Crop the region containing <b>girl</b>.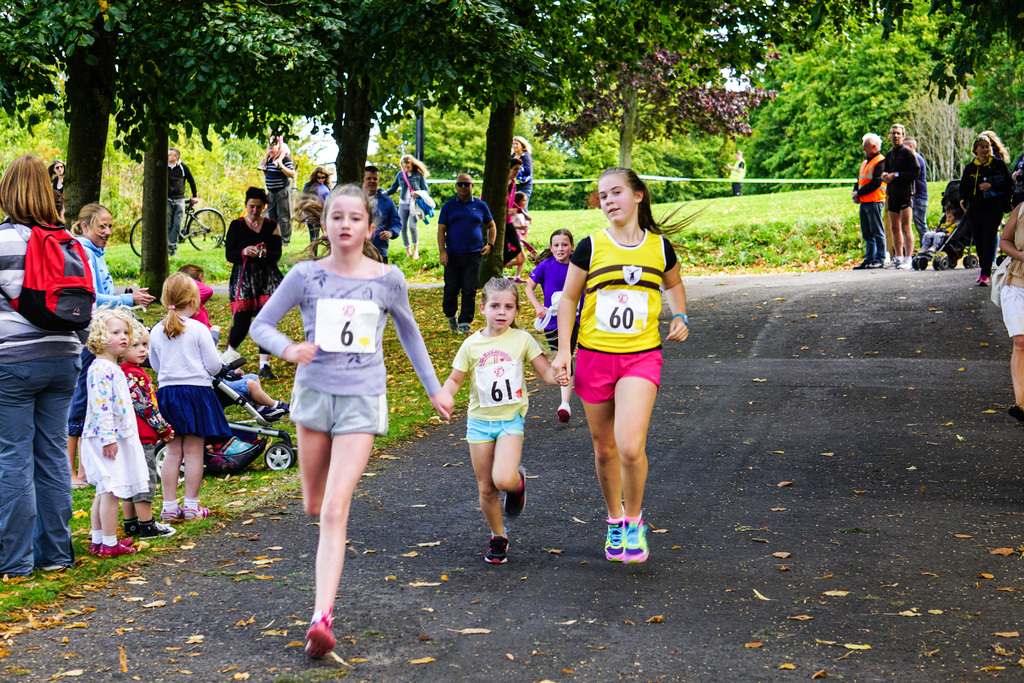
Crop region: [555,163,692,559].
